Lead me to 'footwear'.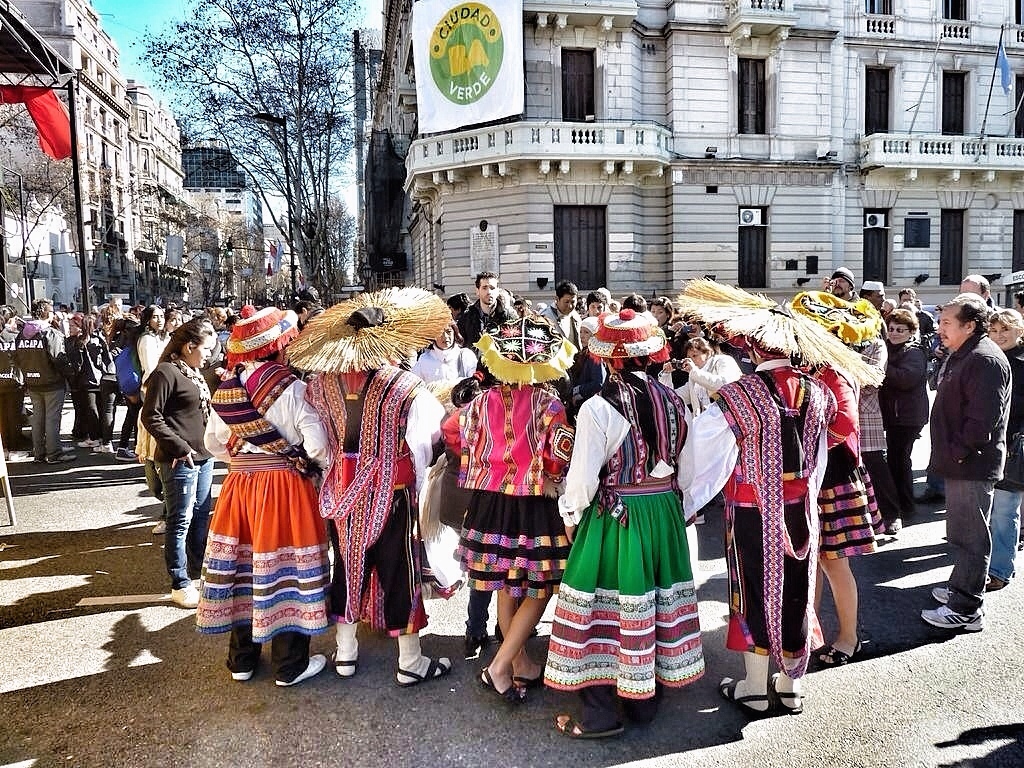
Lead to region(919, 613, 980, 633).
